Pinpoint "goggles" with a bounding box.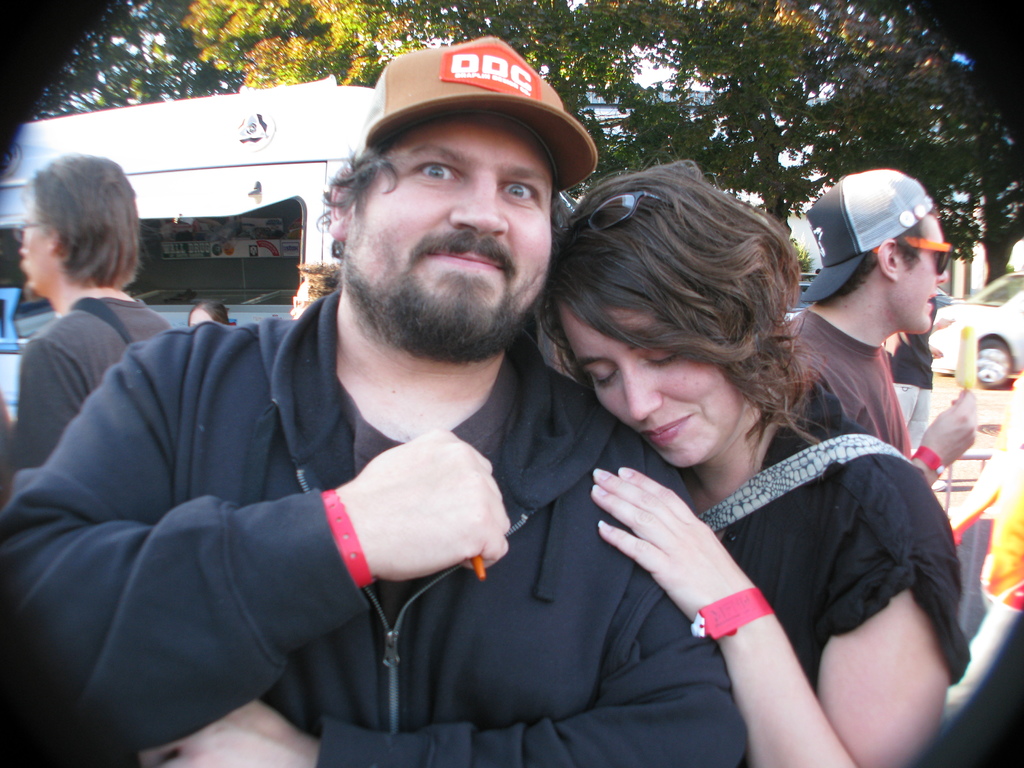
565, 187, 676, 234.
